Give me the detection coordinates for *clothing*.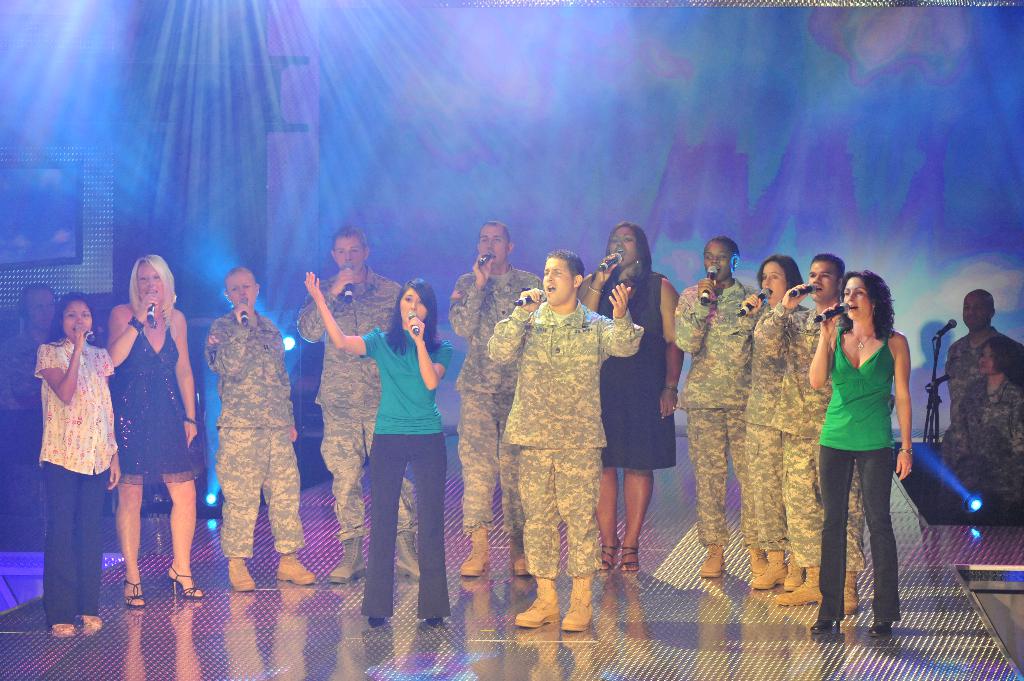
left=205, top=312, right=307, bottom=553.
